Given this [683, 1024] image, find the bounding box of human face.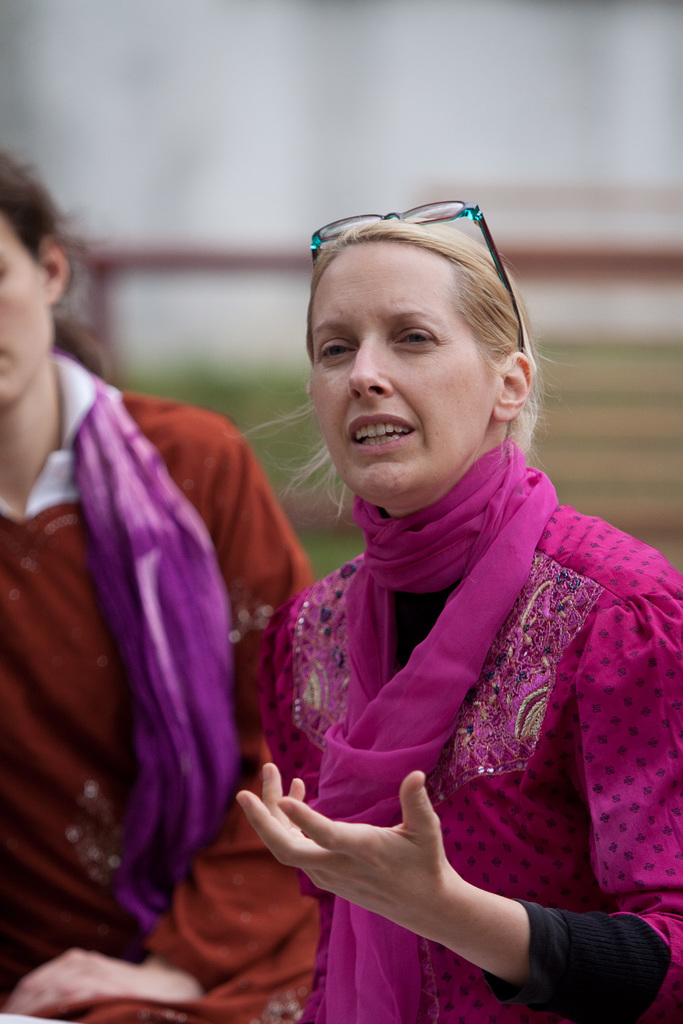
l=311, t=247, r=492, b=498.
